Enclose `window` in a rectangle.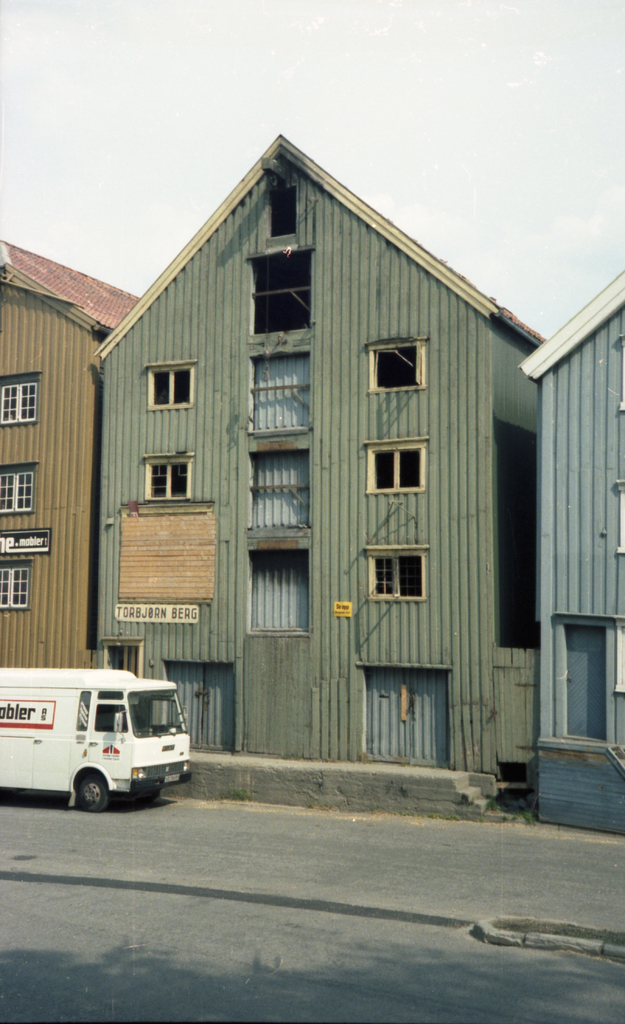
<region>143, 461, 186, 507</region>.
